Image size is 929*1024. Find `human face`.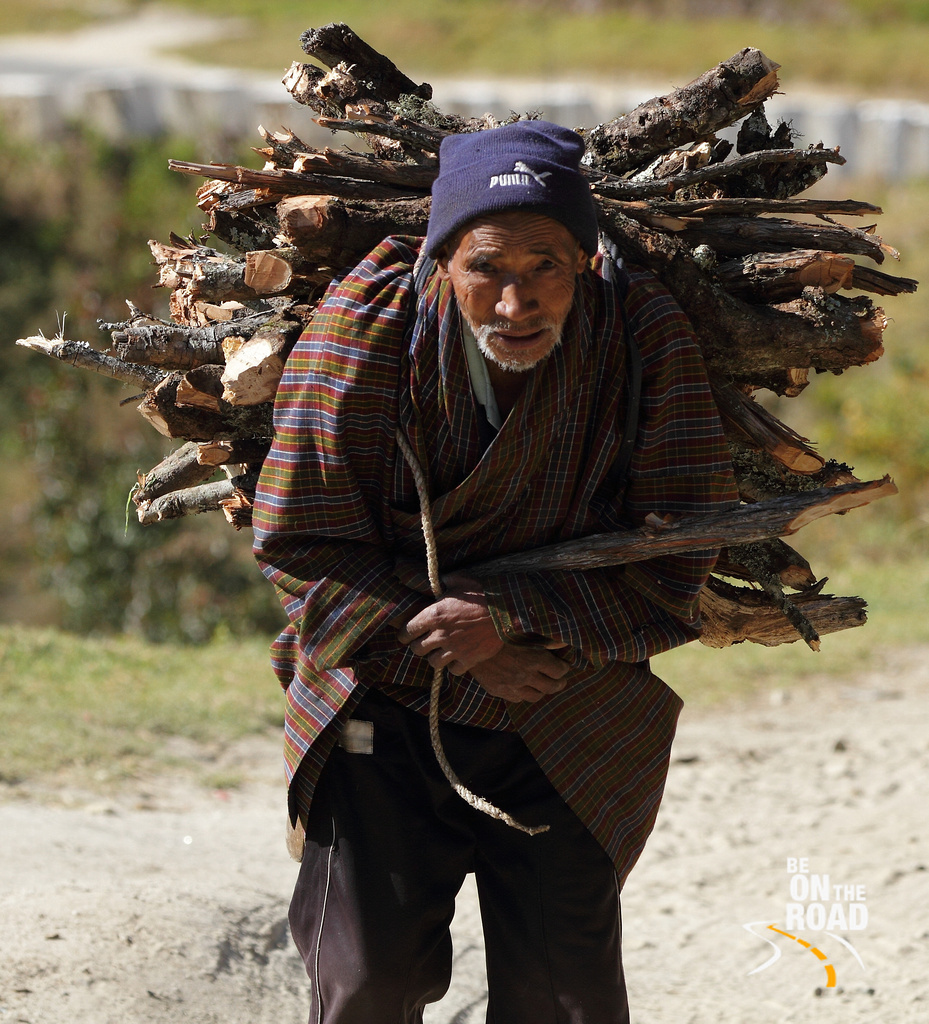
l=443, t=213, r=576, b=375.
